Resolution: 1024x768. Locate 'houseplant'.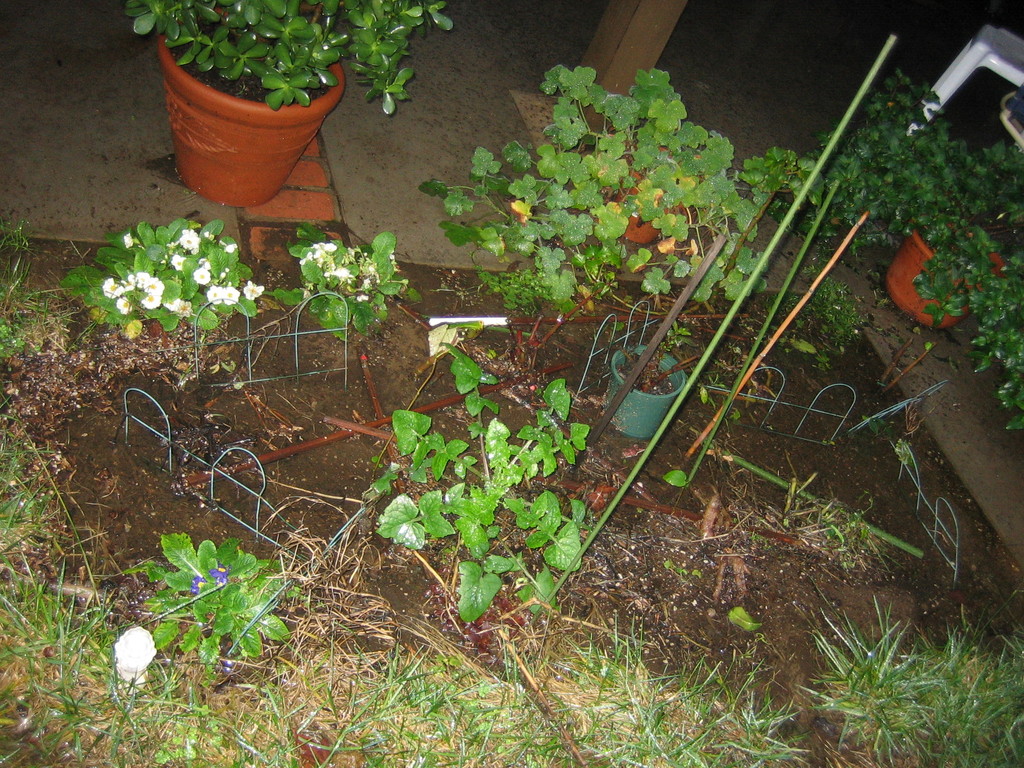
(x1=773, y1=61, x2=1023, y2=431).
